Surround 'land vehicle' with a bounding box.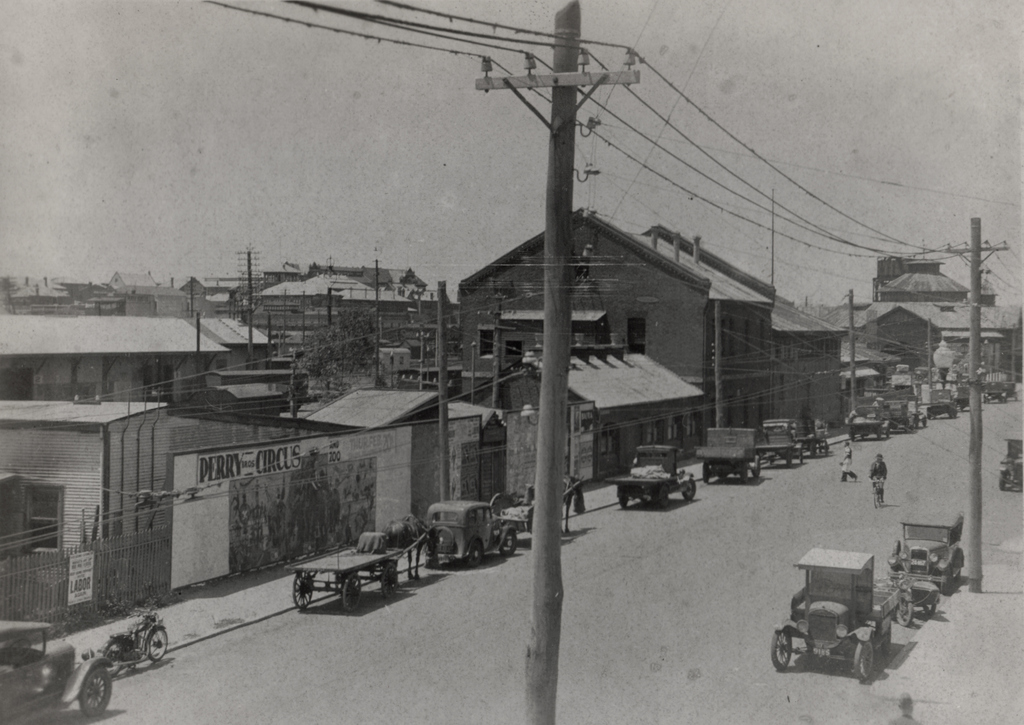
left=496, top=481, right=582, bottom=534.
